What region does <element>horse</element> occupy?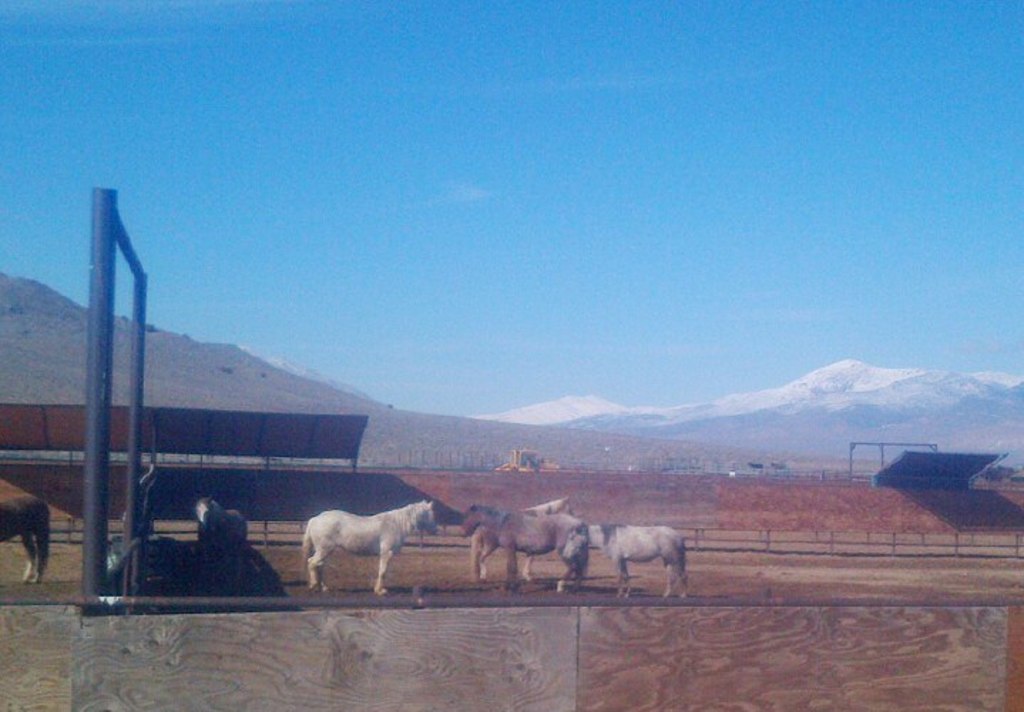
[187, 490, 246, 590].
